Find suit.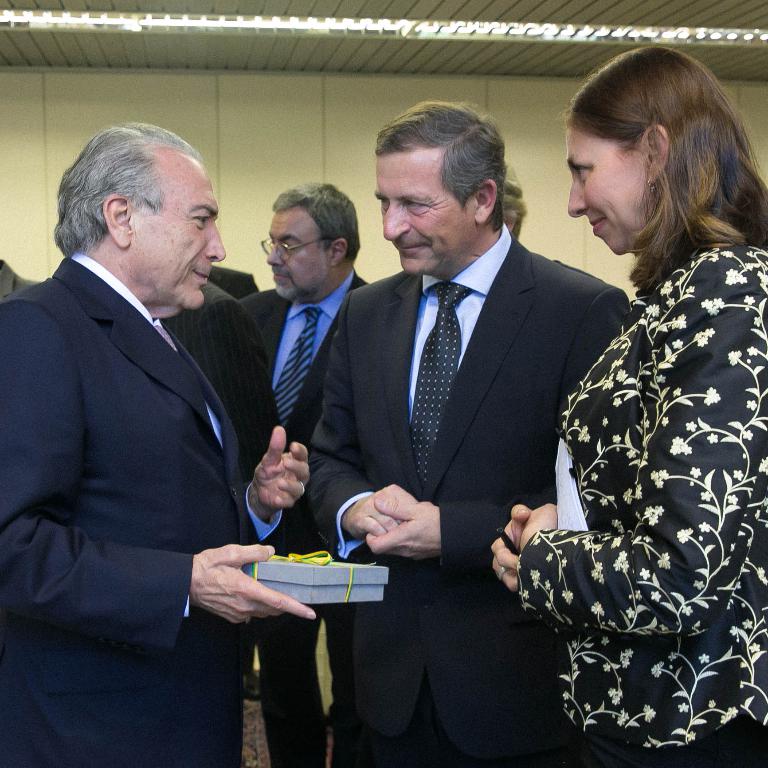
locate(0, 244, 287, 767).
